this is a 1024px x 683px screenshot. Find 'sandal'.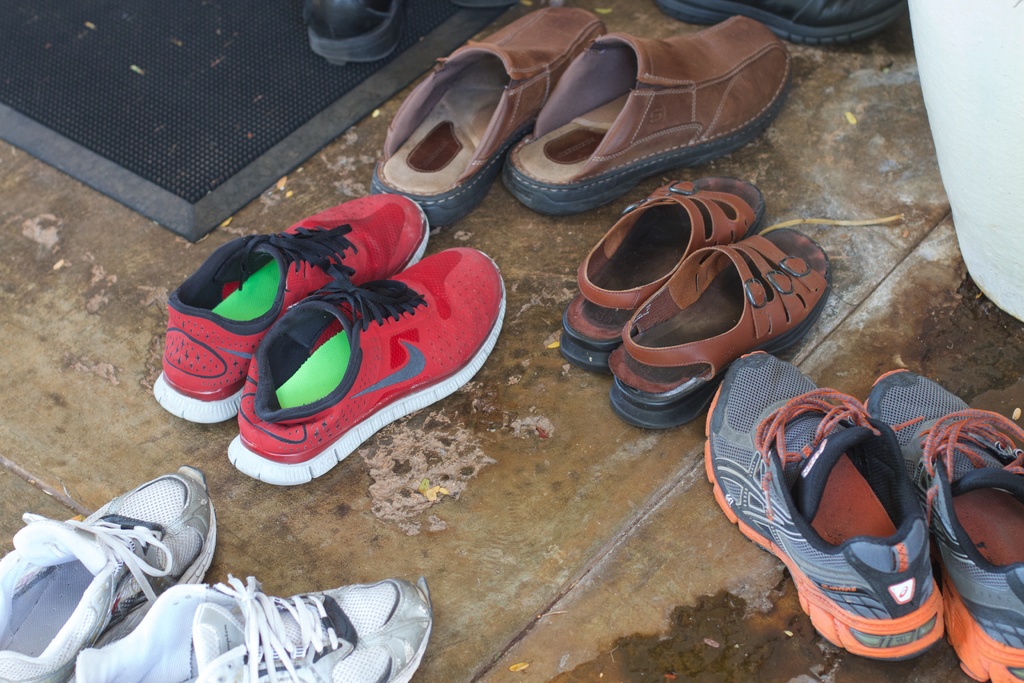
Bounding box: [551, 173, 766, 371].
